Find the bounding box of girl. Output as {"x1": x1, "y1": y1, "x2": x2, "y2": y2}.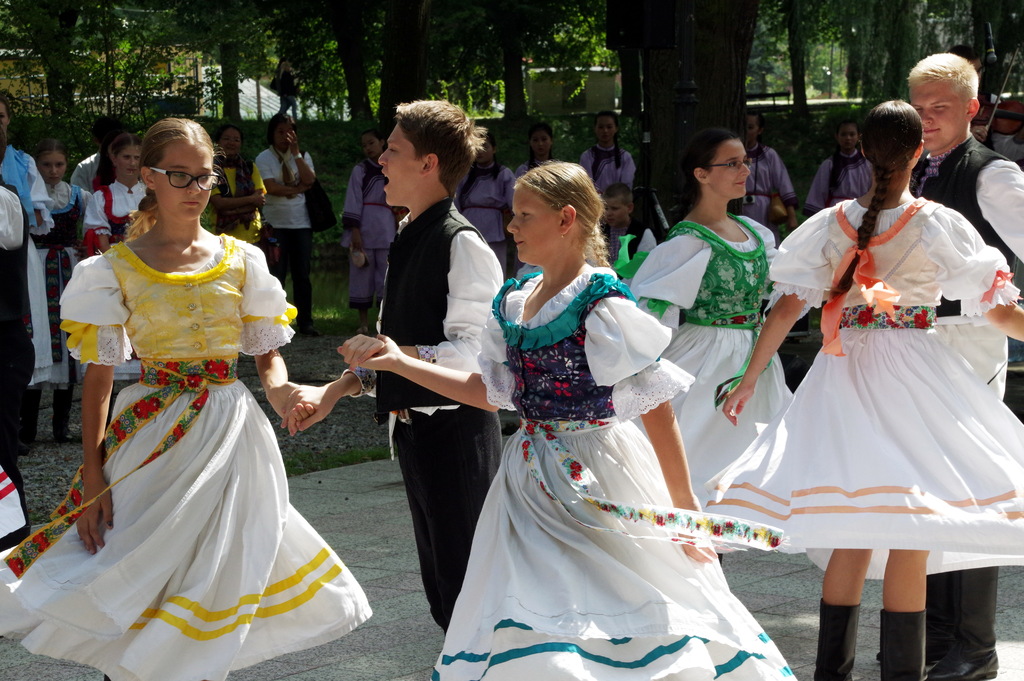
{"x1": 575, "y1": 113, "x2": 634, "y2": 204}.
